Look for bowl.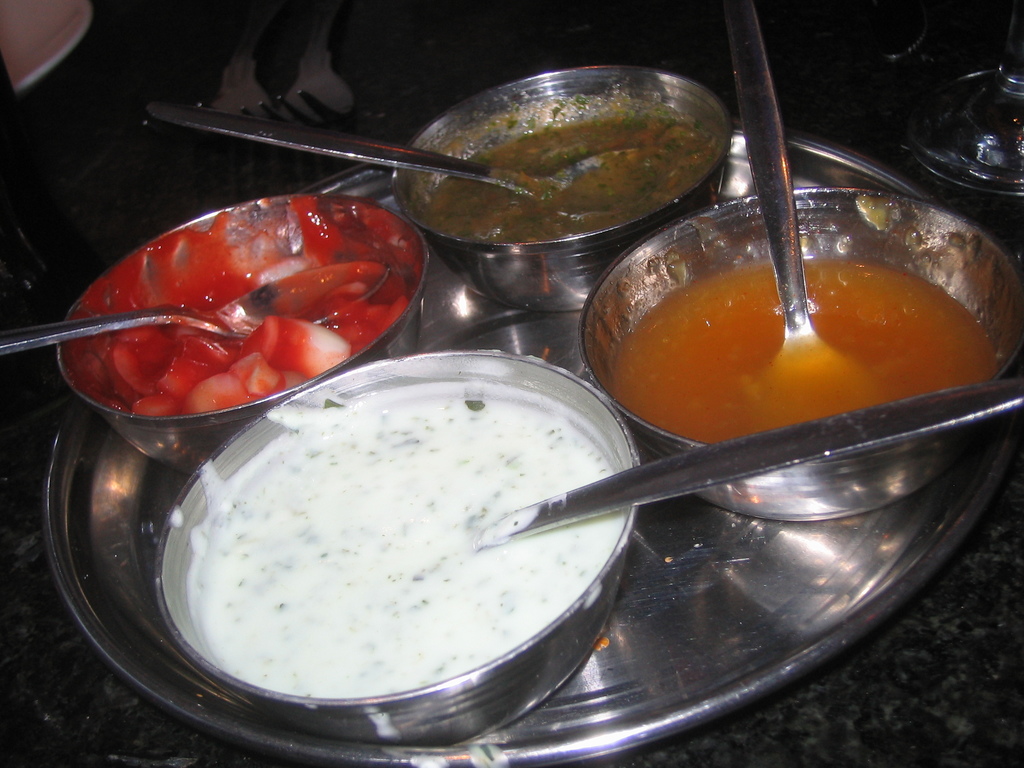
Found: rect(384, 65, 735, 315).
